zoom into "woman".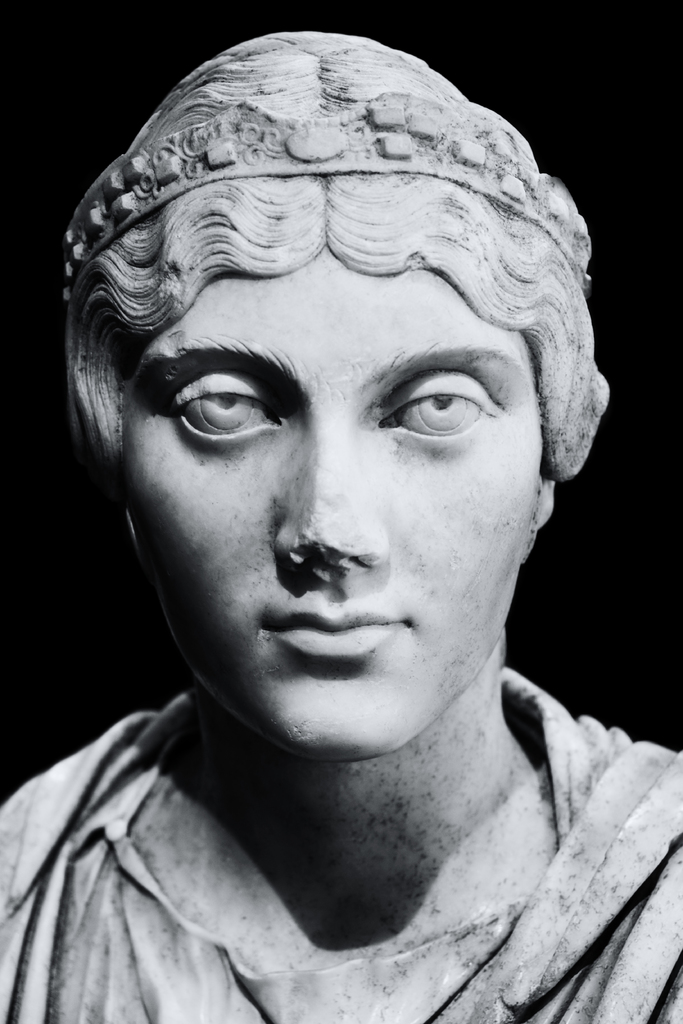
Zoom target: [0,32,682,1023].
